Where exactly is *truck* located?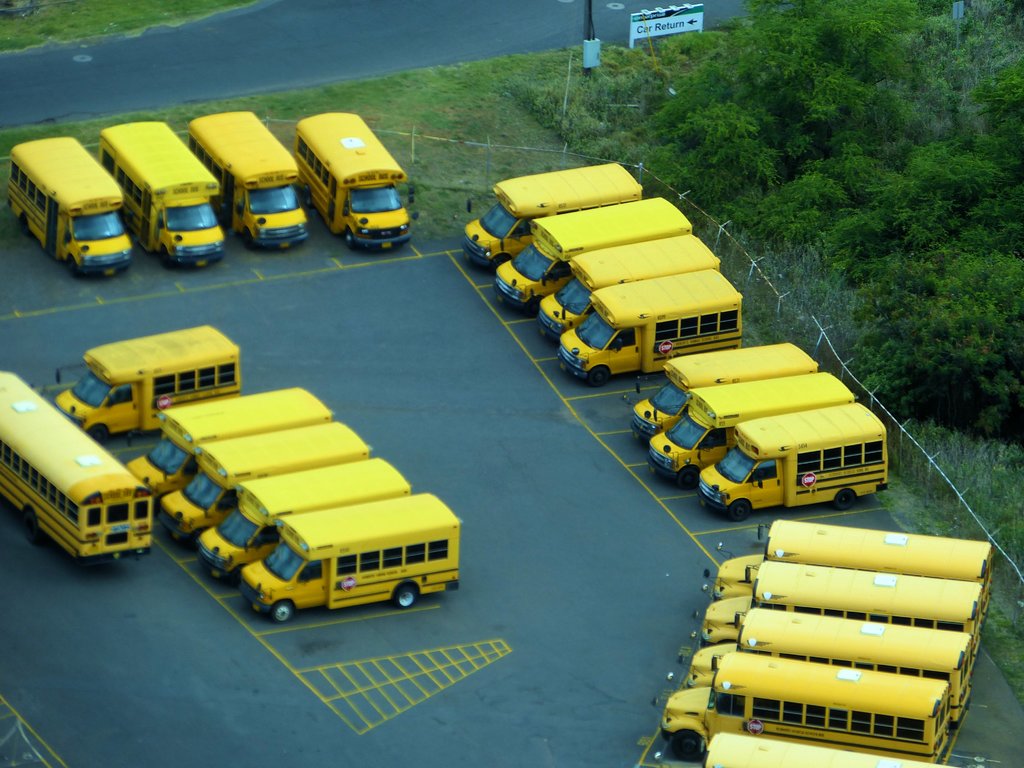
Its bounding box is <bbox>455, 161, 655, 281</bbox>.
